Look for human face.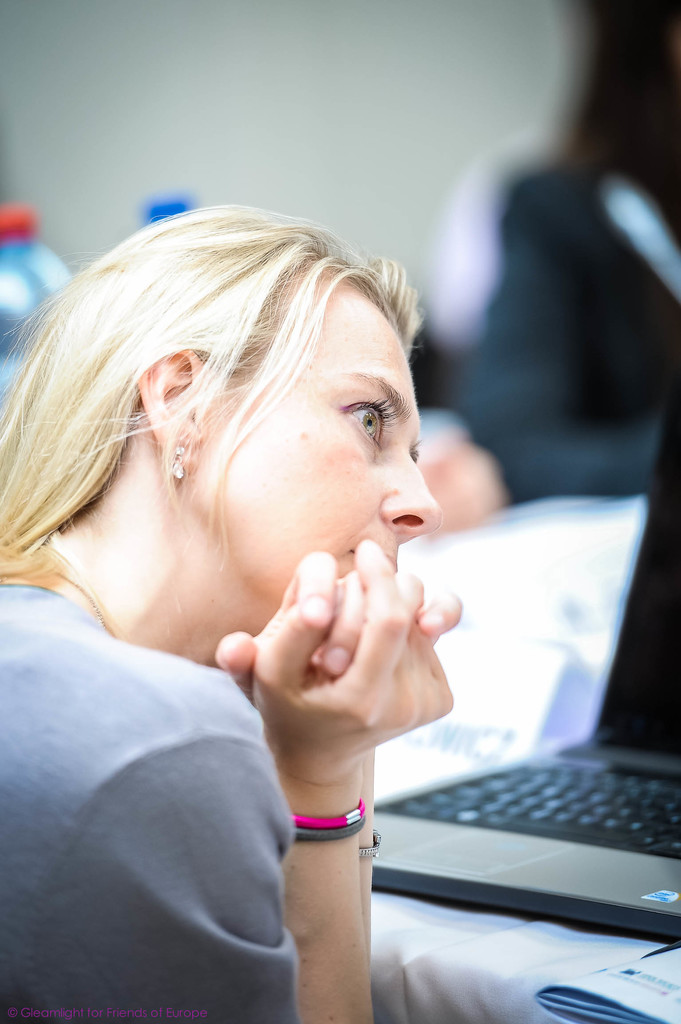
Found: <box>206,270,445,616</box>.
